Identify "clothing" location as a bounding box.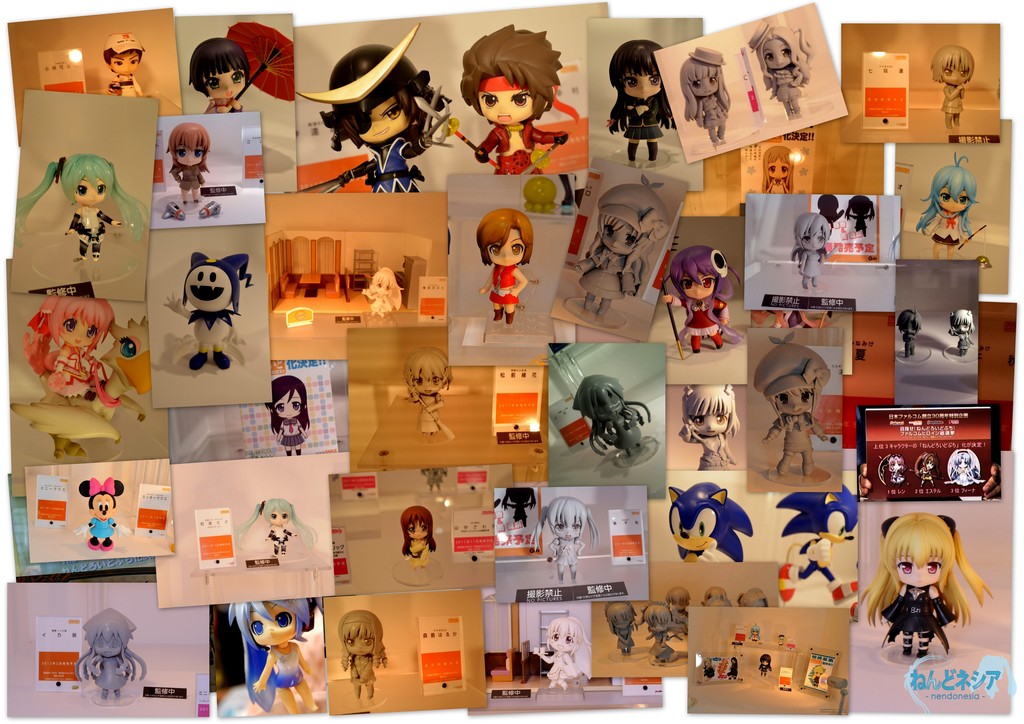
l=49, t=344, r=90, b=394.
